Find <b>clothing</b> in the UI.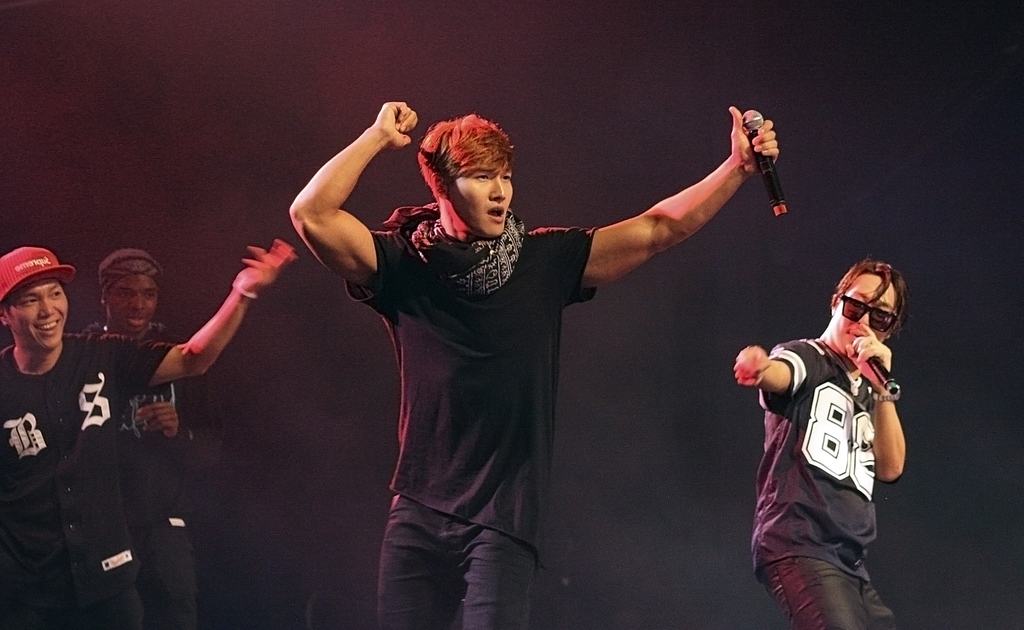
UI element at 341,196,604,629.
